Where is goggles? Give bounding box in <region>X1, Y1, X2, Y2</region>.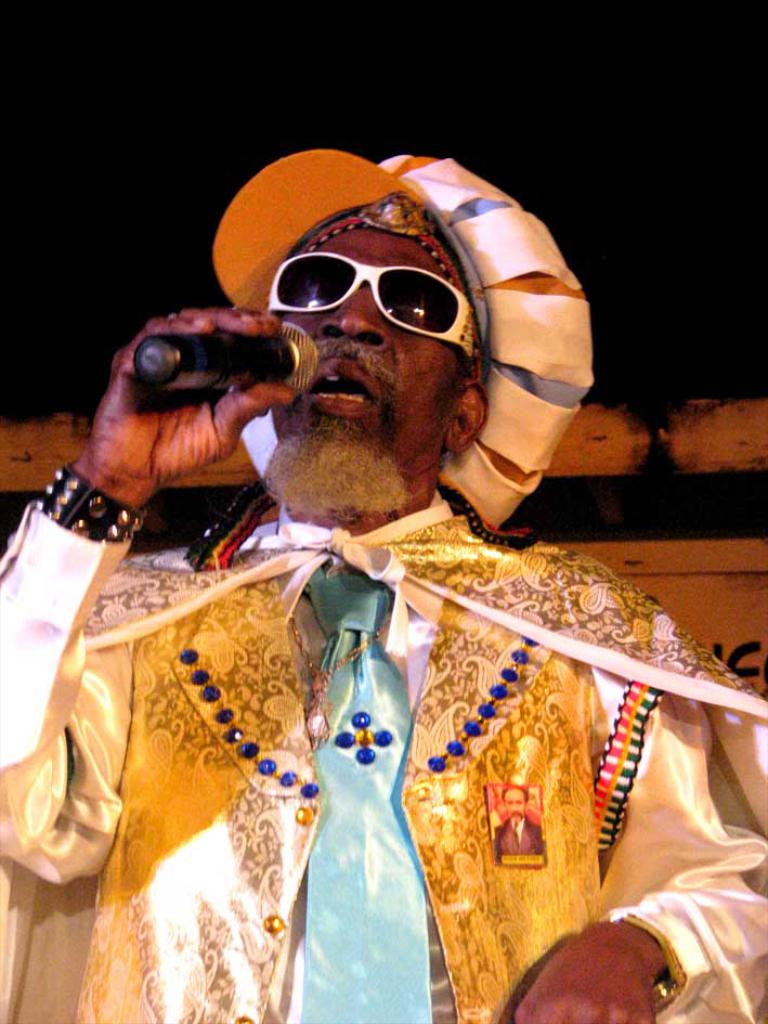
<region>263, 241, 479, 328</region>.
